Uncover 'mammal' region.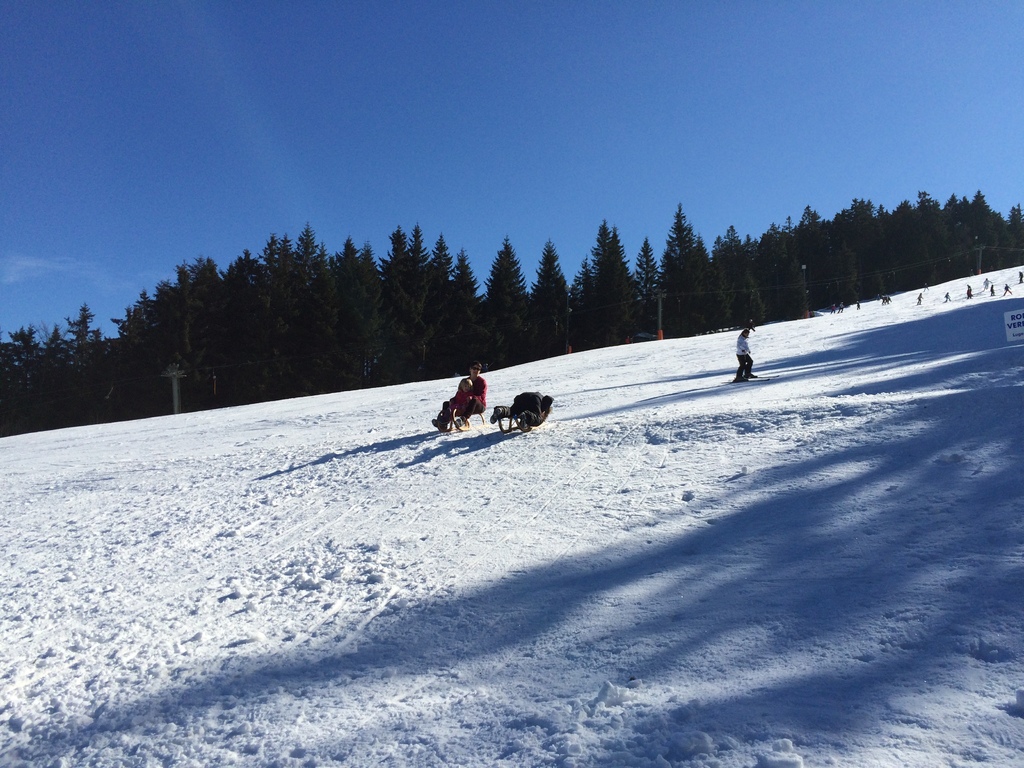
Uncovered: <box>434,361,485,431</box>.
